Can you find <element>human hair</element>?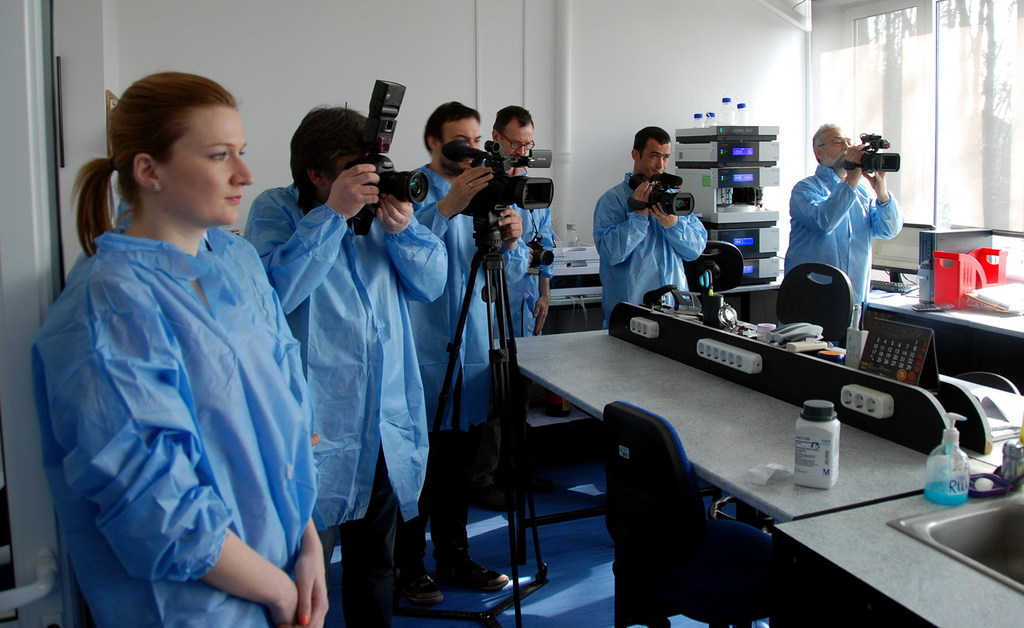
Yes, bounding box: box(290, 101, 369, 206).
